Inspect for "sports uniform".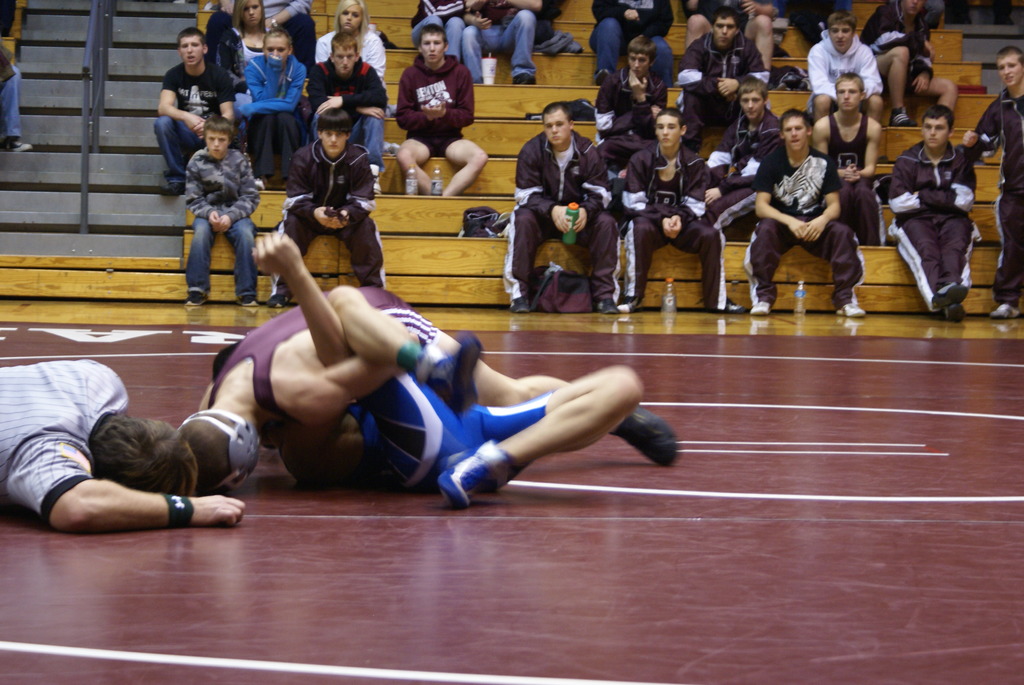
Inspection: 625:145:732:315.
